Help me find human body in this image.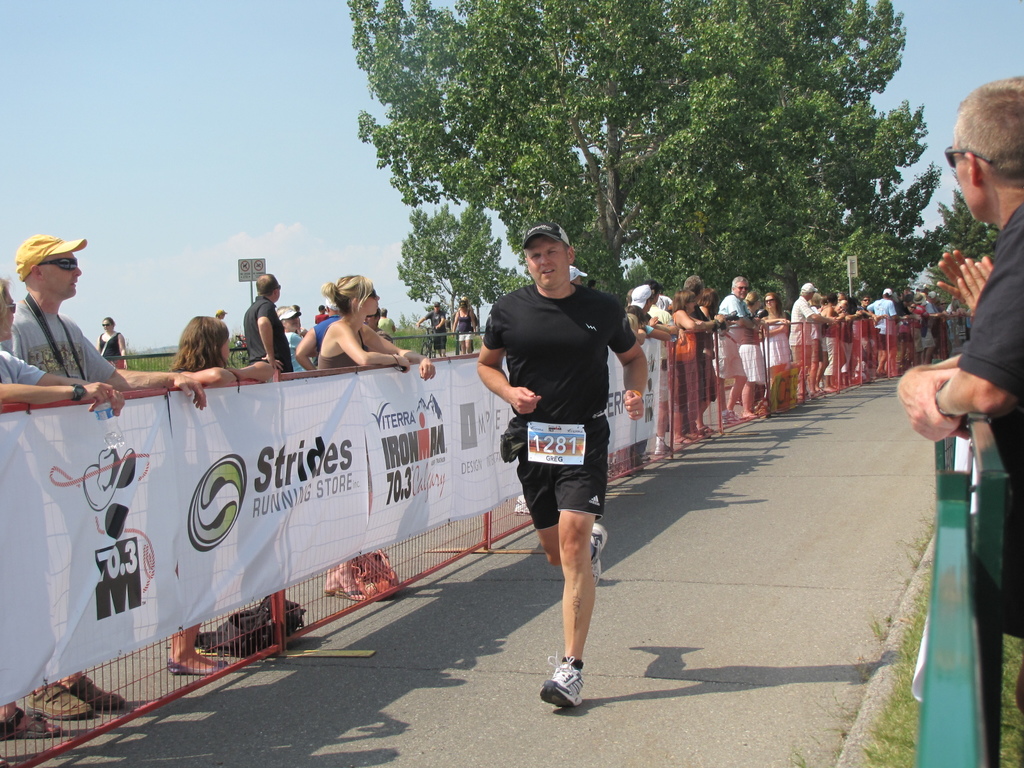
Found it: 867,289,898,369.
